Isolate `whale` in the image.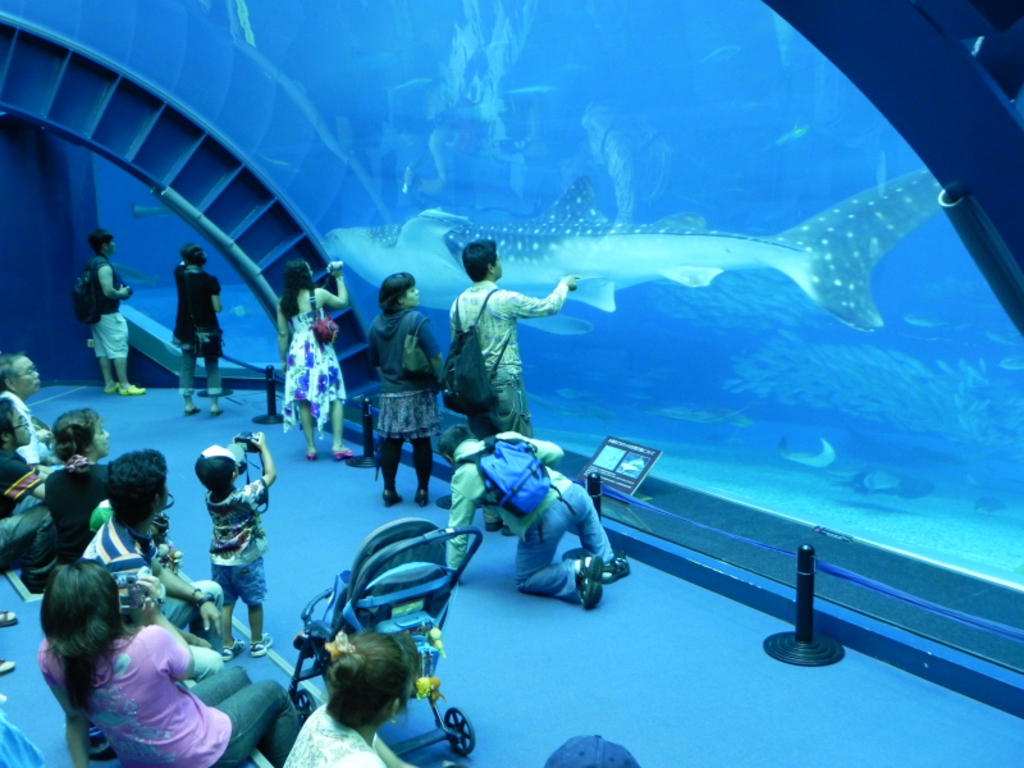
Isolated region: pyautogui.locateOnScreen(319, 173, 948, 333).
